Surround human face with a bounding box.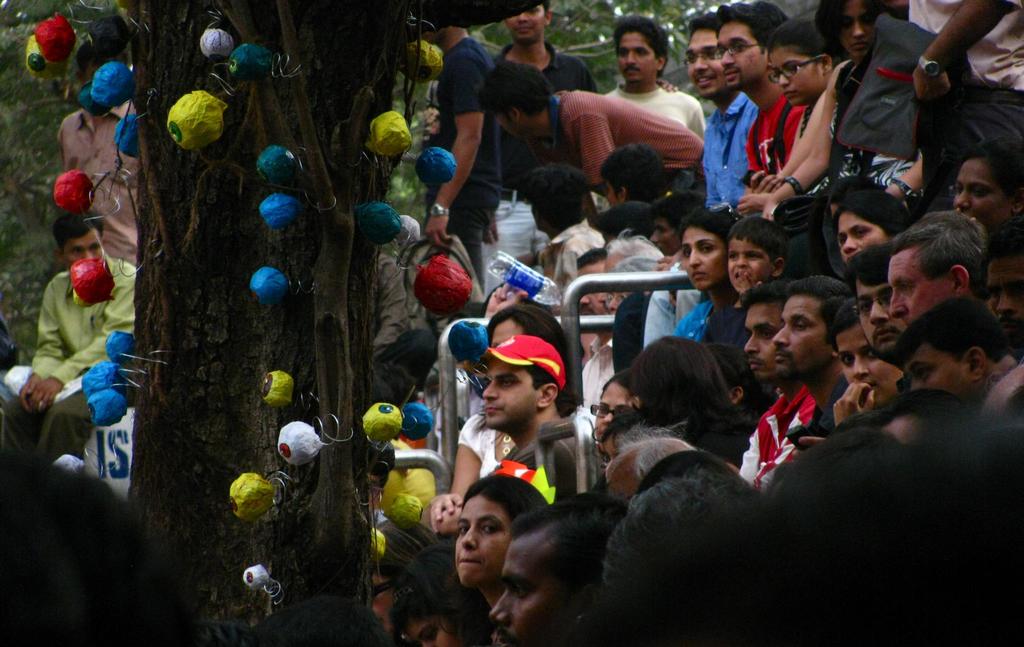
l=724, t=240, r=774, b=293.
